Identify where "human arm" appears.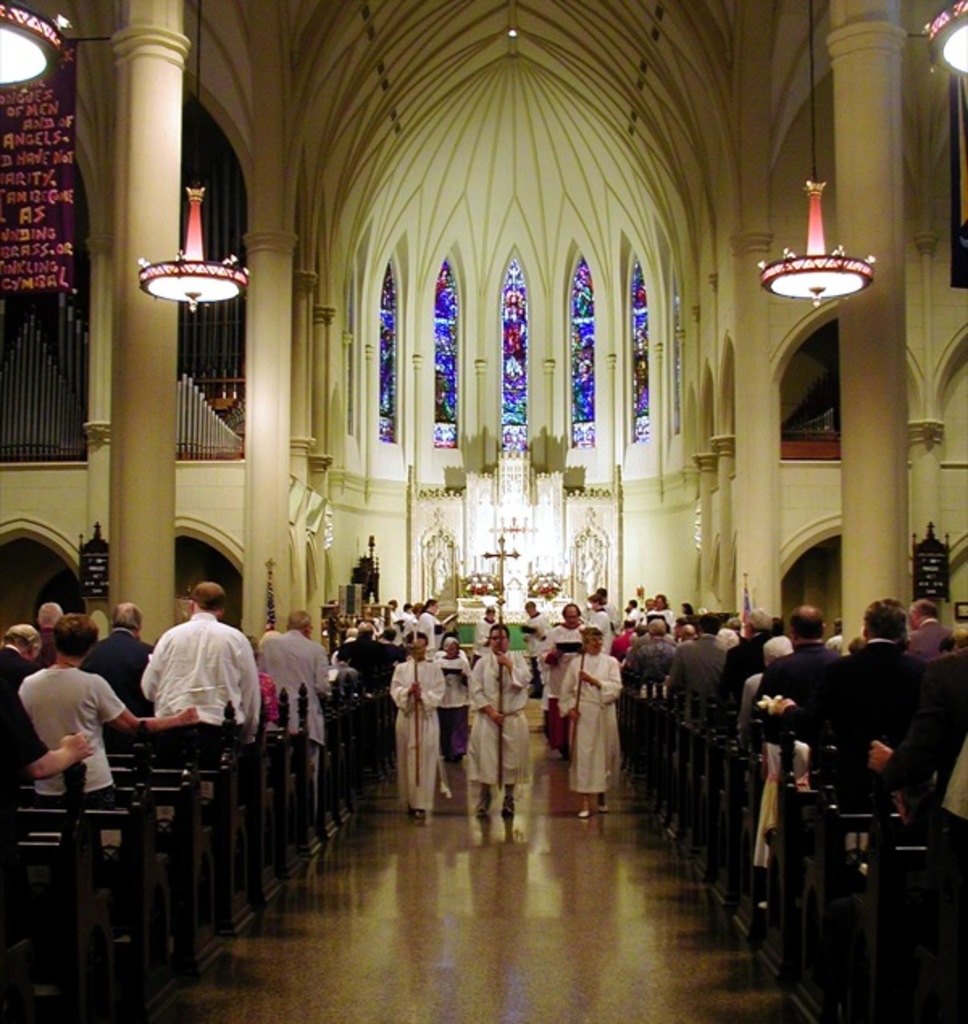
Appears at bbox(315, 642, 336, 698).
